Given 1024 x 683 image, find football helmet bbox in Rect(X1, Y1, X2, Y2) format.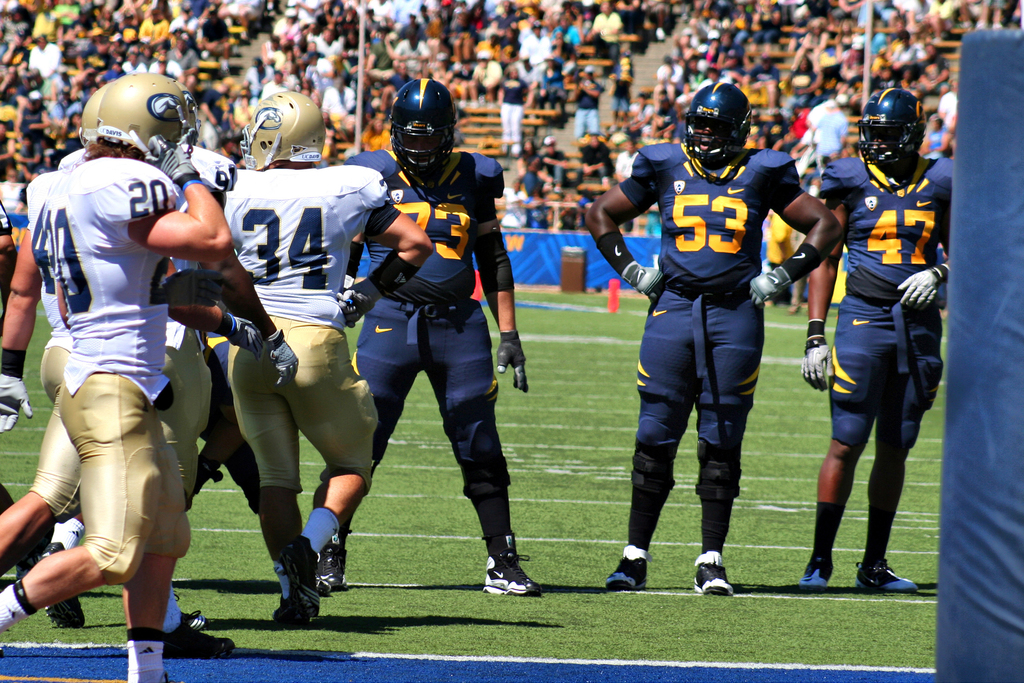
Rect(236, 83, 328, 169).
